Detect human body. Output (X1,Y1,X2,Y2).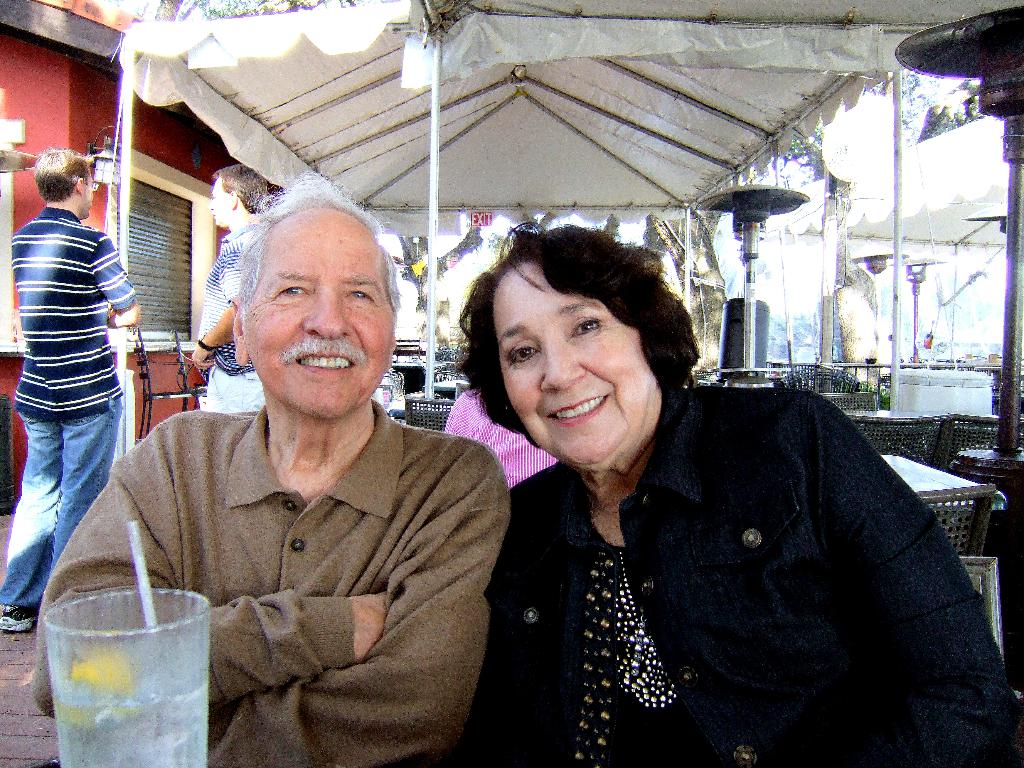
(65,235,502,755).
